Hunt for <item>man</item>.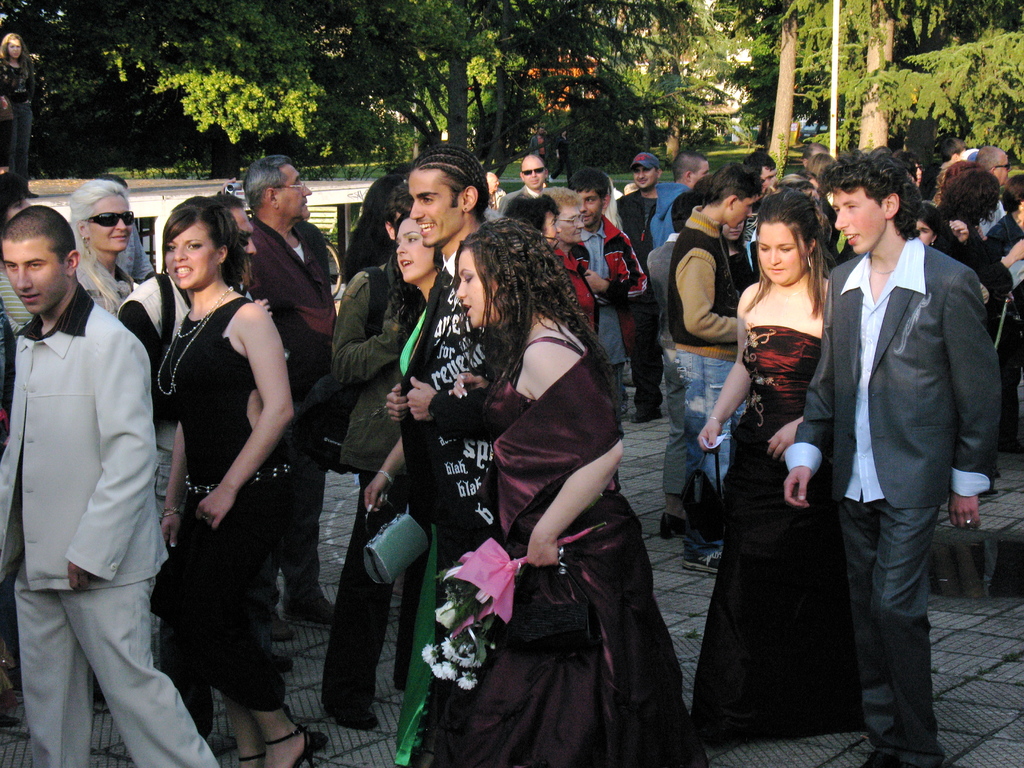
Hunted down at locate(502, 154, 546, 213).
